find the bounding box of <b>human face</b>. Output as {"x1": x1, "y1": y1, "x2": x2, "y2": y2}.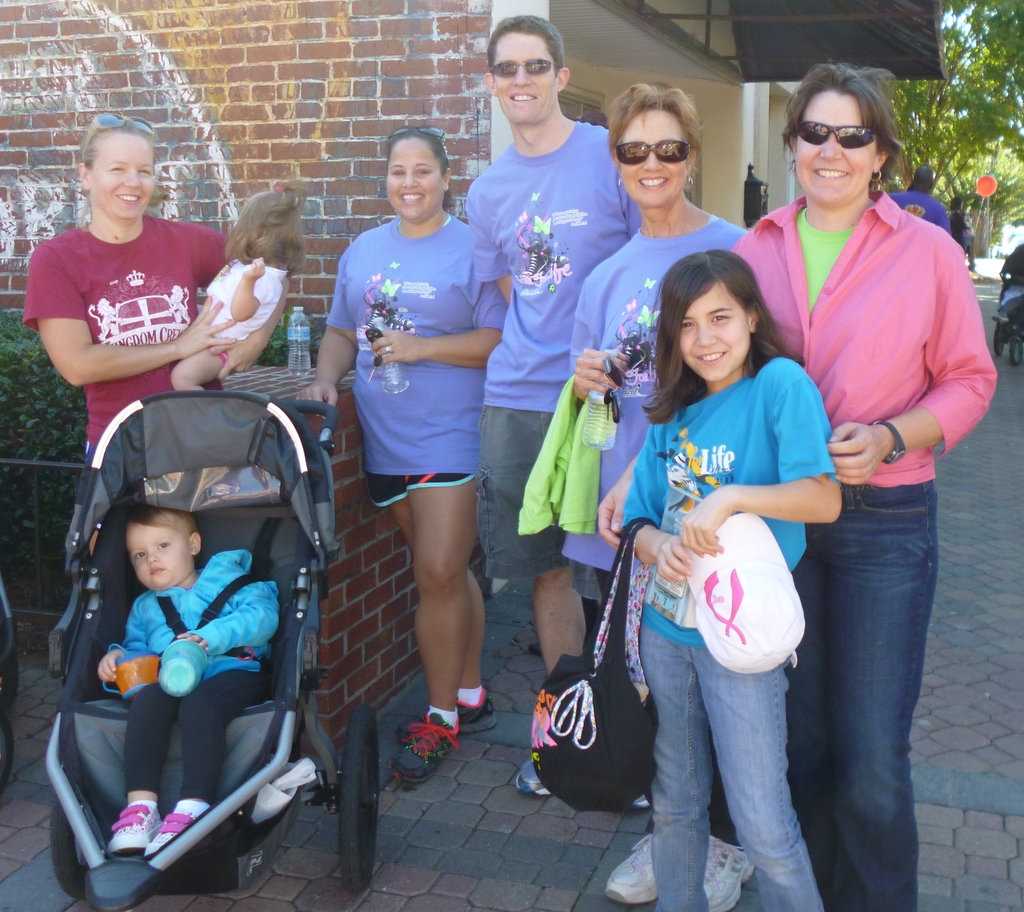
{"x1": 619, "y1": 111, "x2": 691, "y2": 209}.
